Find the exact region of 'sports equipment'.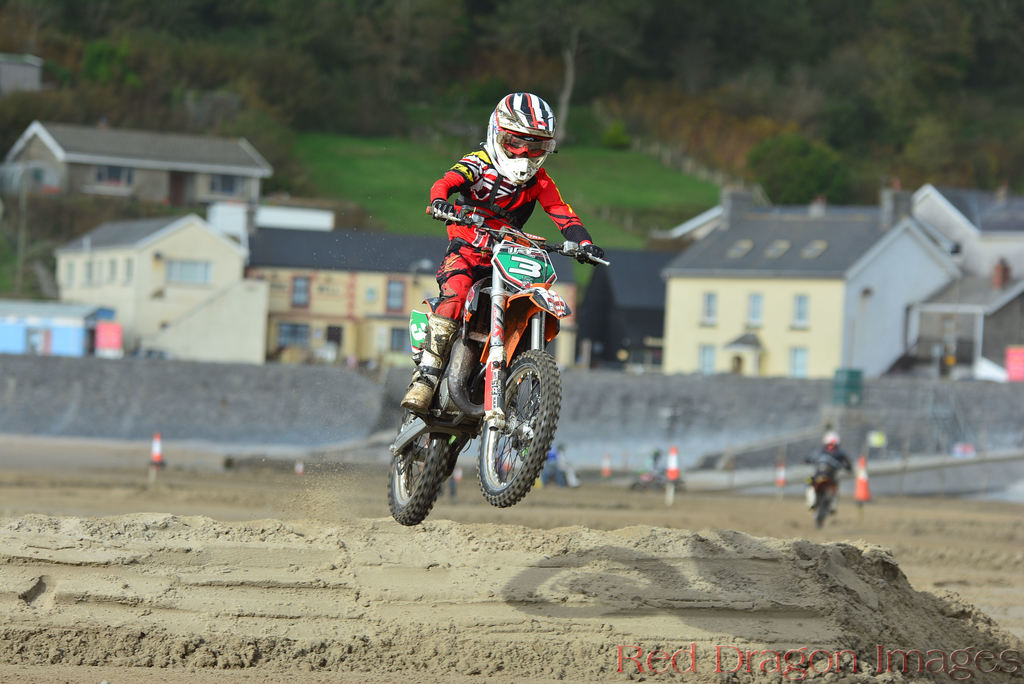
Exact region: BBox(478, 86, 561, 192).
